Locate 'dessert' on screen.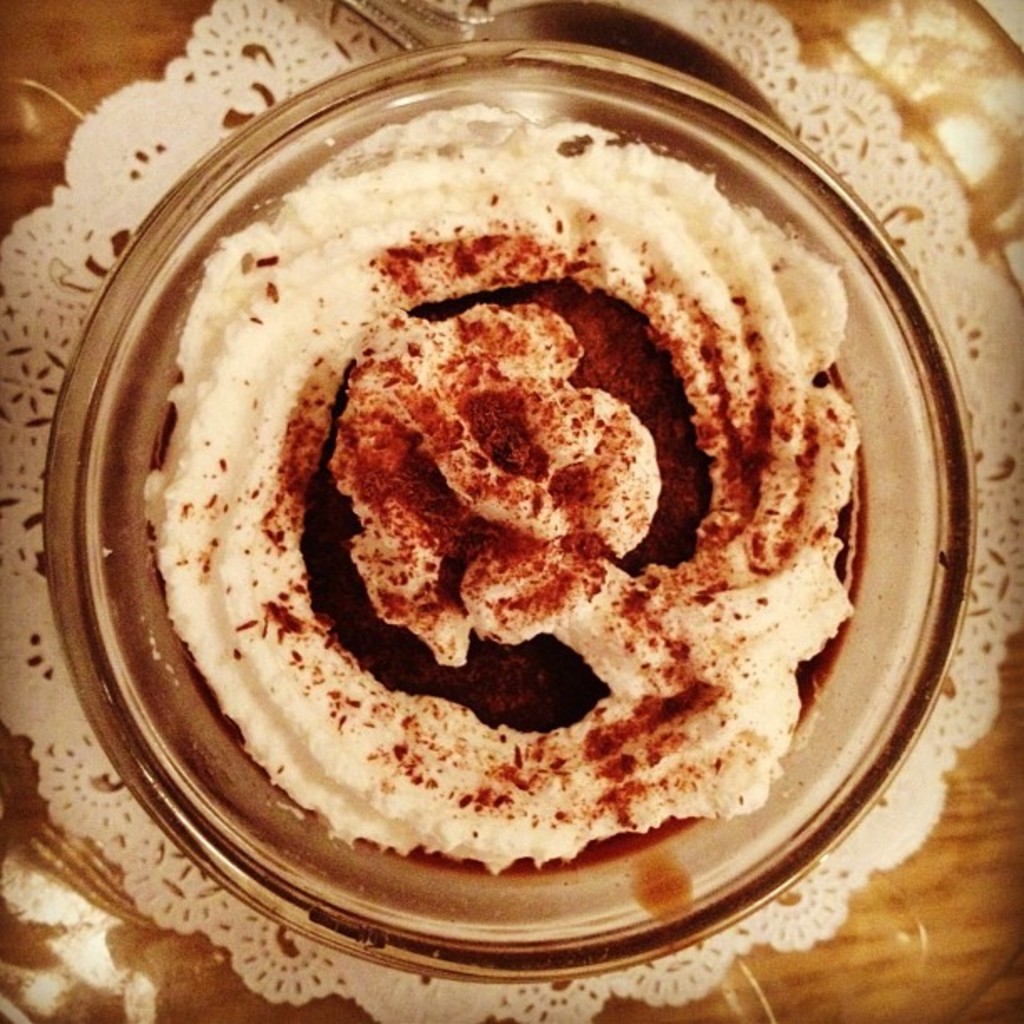
On screen at (84,77,873,952).
